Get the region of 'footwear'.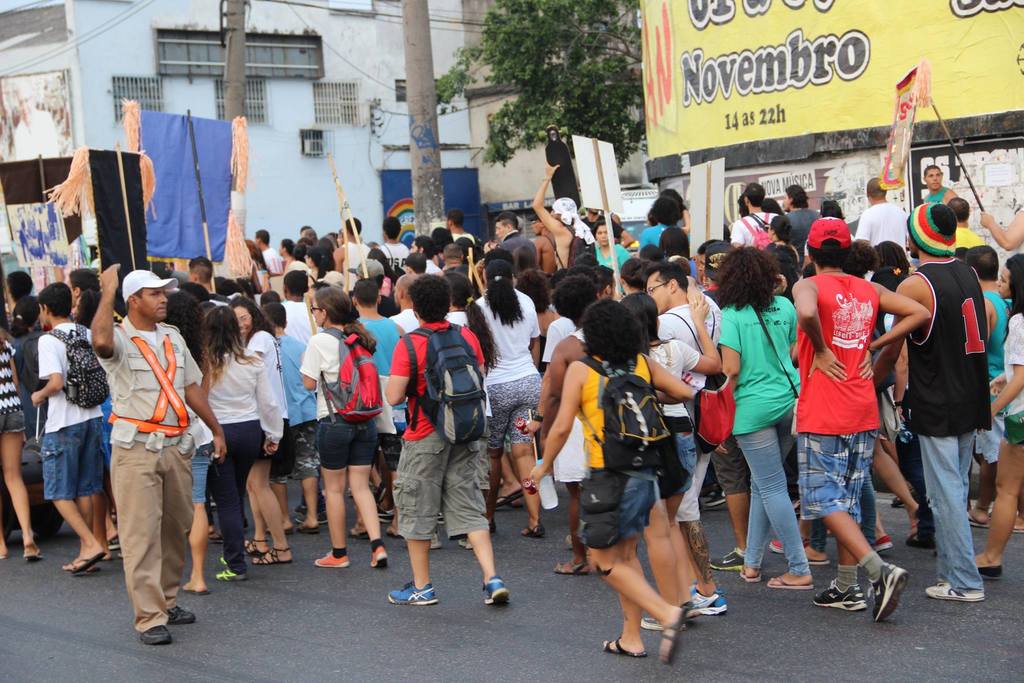
(x1=801, y1=550, x2=827, y2=561).
